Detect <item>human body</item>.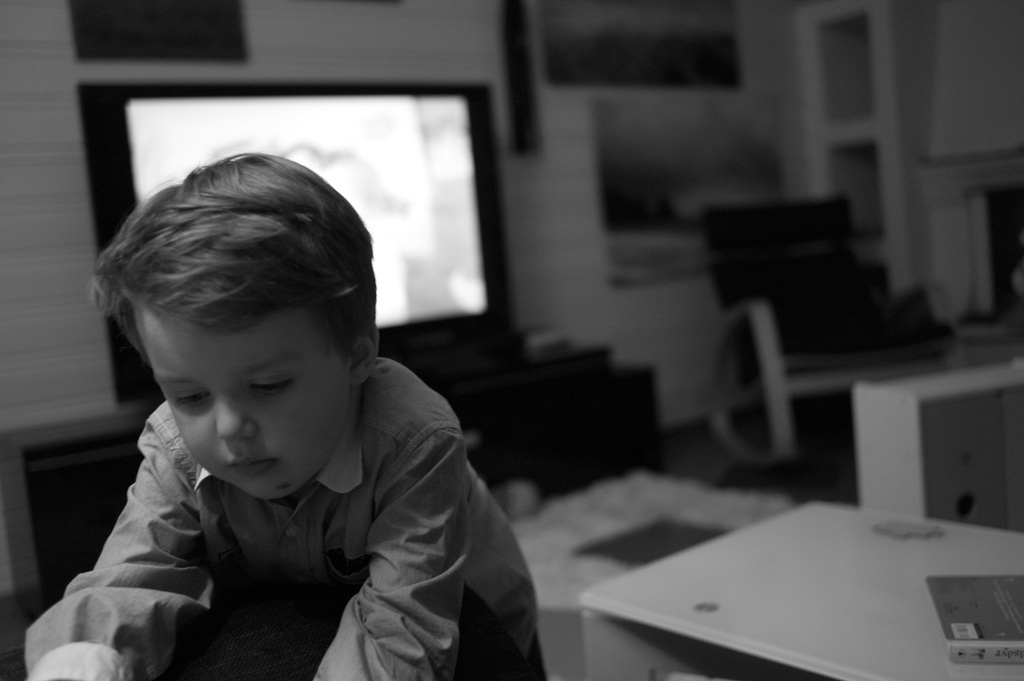
Detected at [44, 119, 563, 680].
